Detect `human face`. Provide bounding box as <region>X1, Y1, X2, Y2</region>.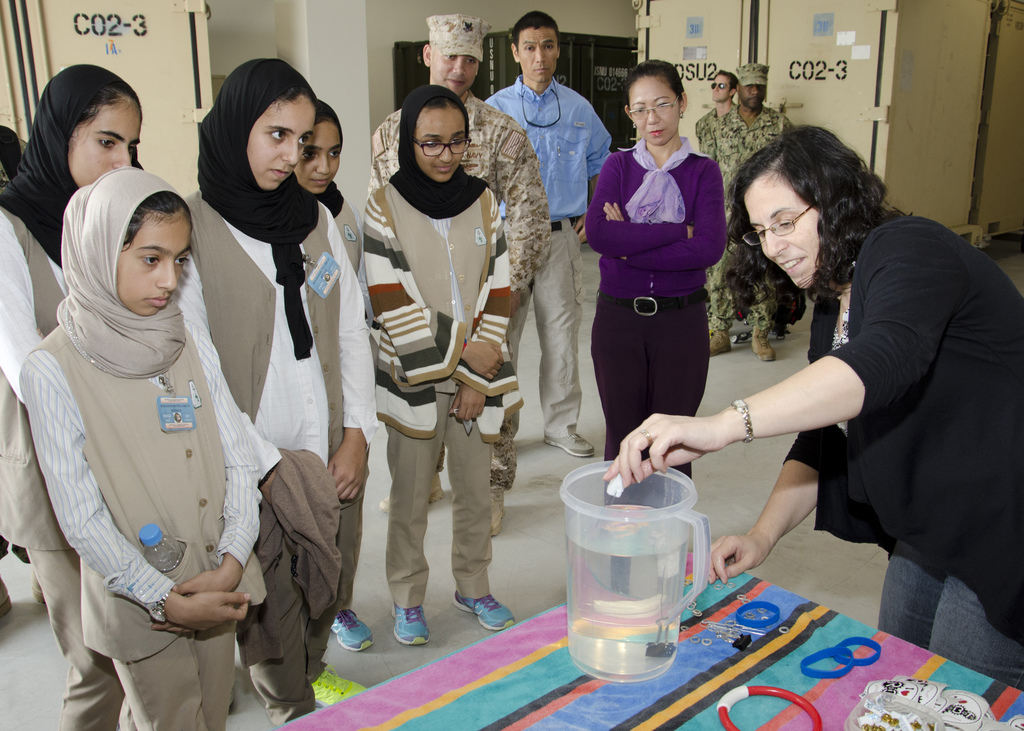
<region>744, 170, 828, 289</region>.
